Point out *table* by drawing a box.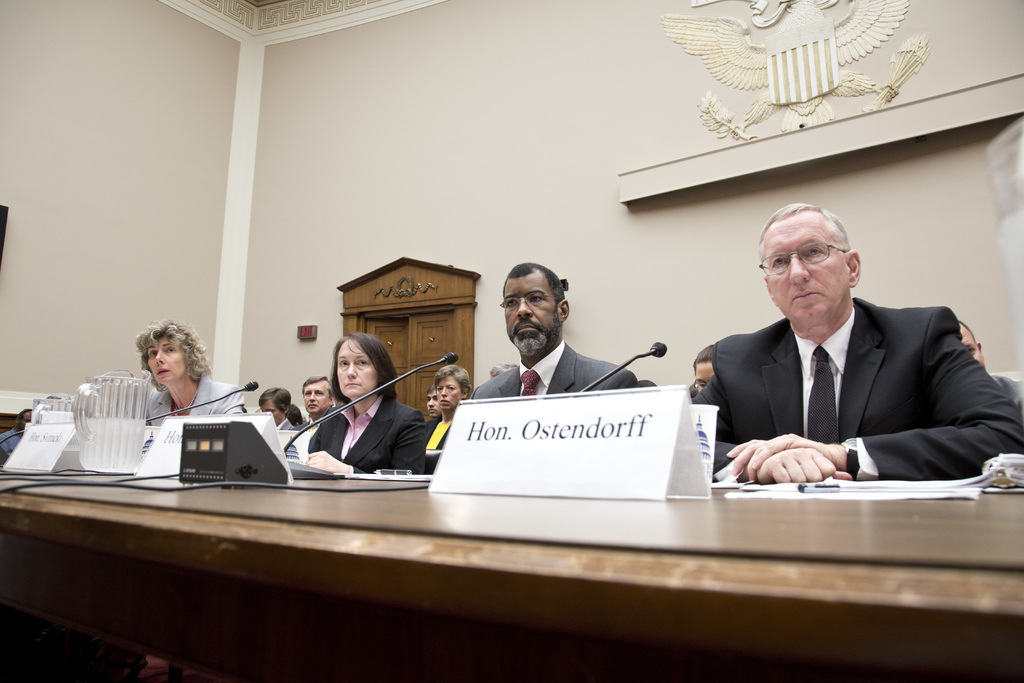
<region>0, 454, 1023, 682</region>.
